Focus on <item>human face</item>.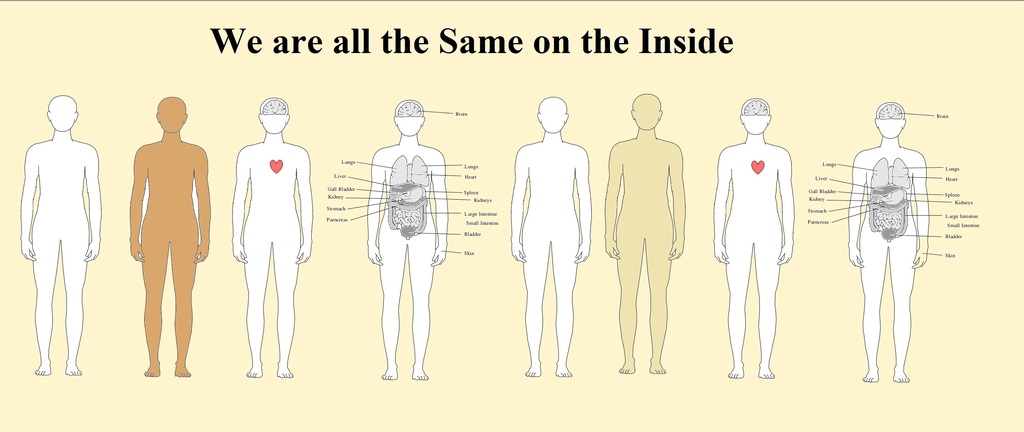
Focused at (542,98,568,132).
